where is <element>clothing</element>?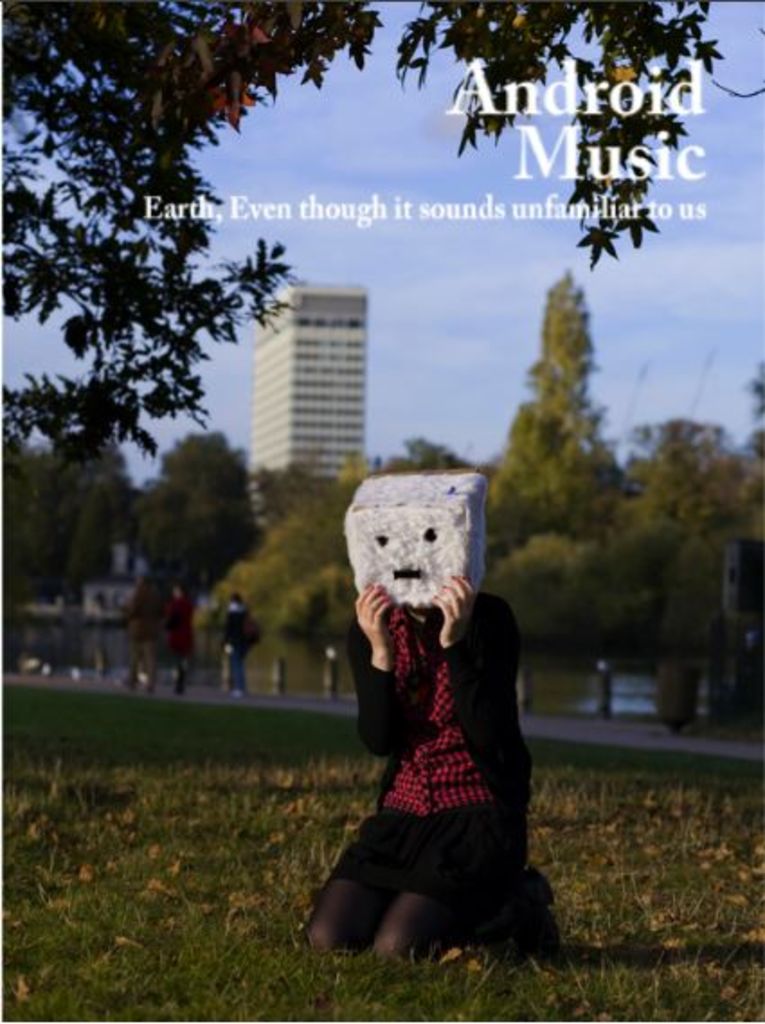
box=[122, 581, 166, 682].
